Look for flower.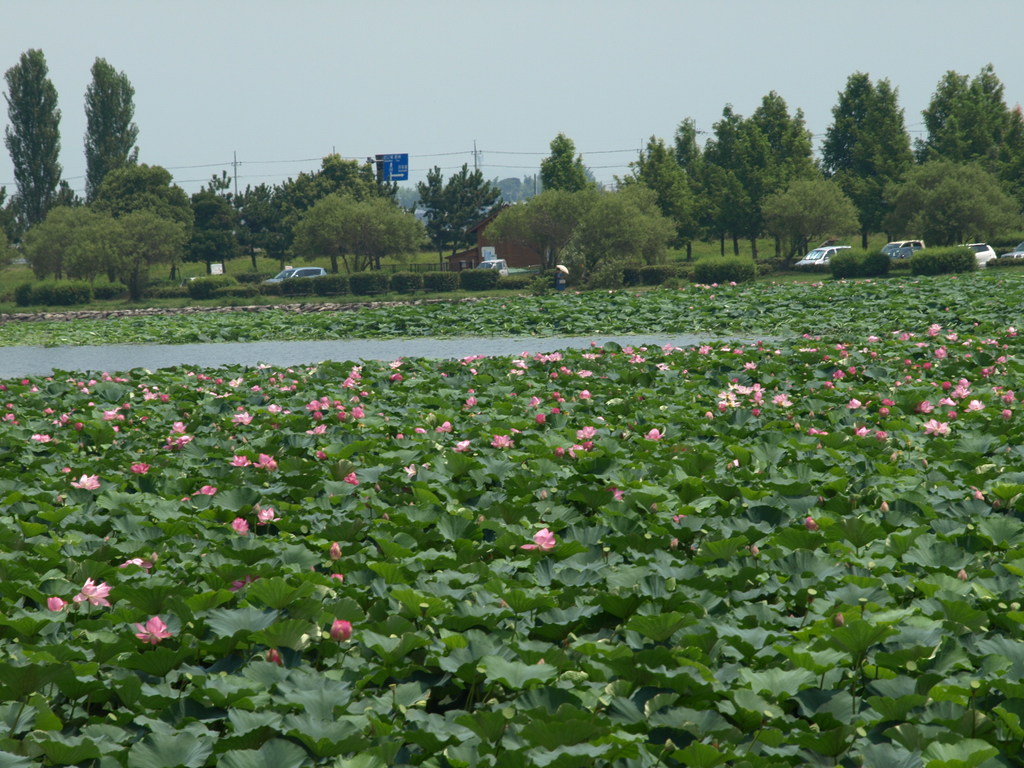
Found: (328, 536, 340, 564).
